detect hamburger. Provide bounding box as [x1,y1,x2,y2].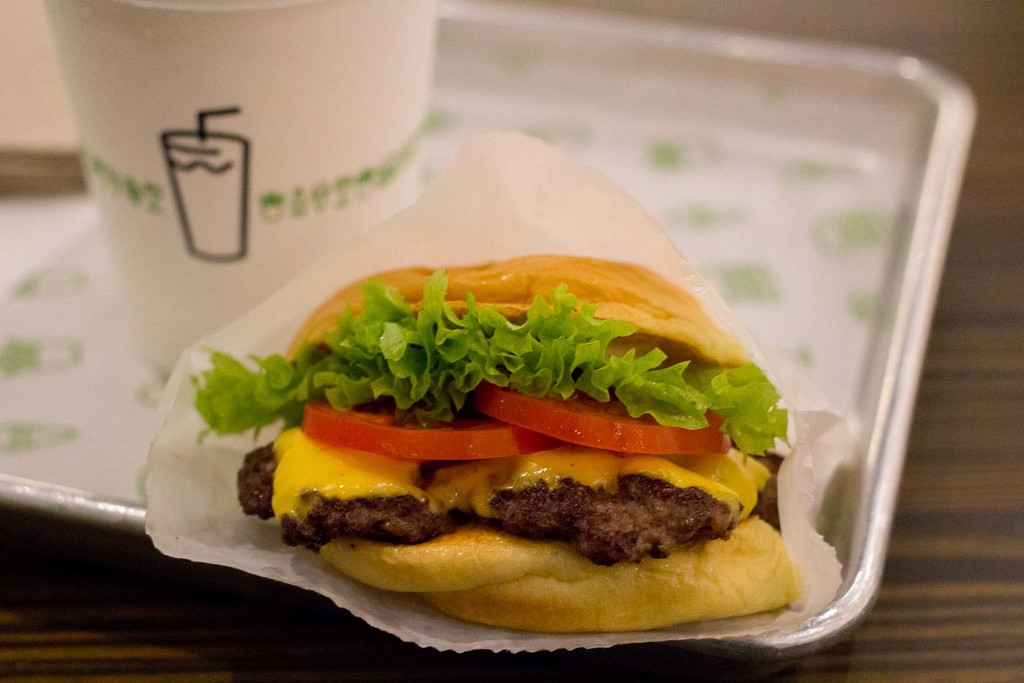
[193,252,792,631].
